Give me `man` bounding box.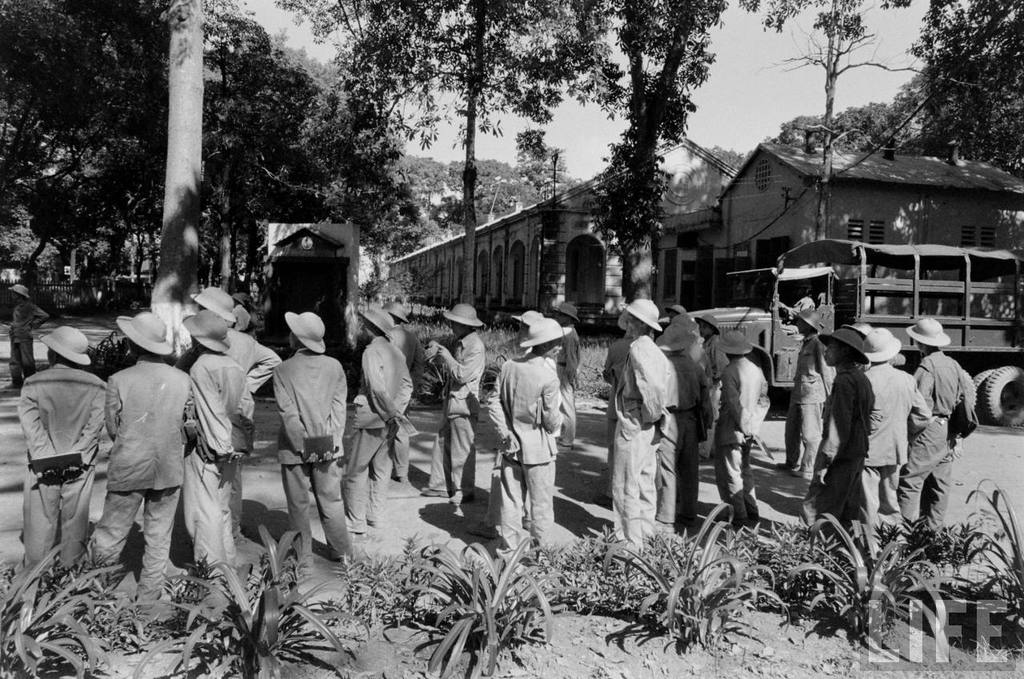
pyautogui.locateOnScreen(202, 313, 241, 586).
